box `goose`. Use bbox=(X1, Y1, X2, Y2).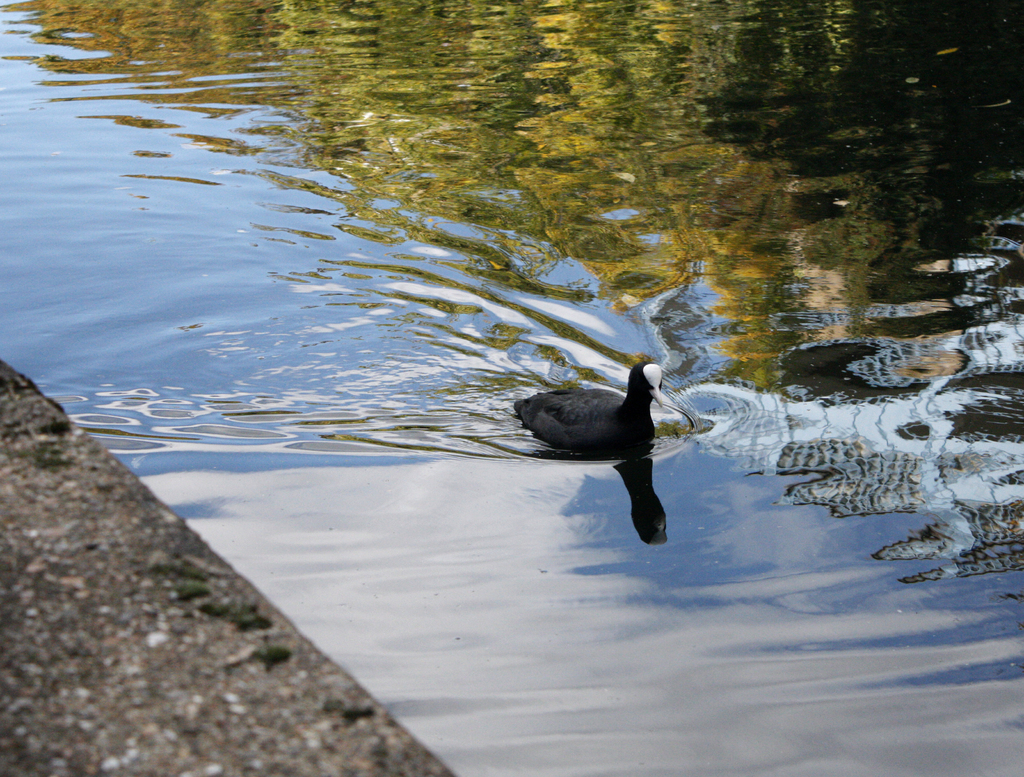
bbox=(513, 351, 673, 449).
